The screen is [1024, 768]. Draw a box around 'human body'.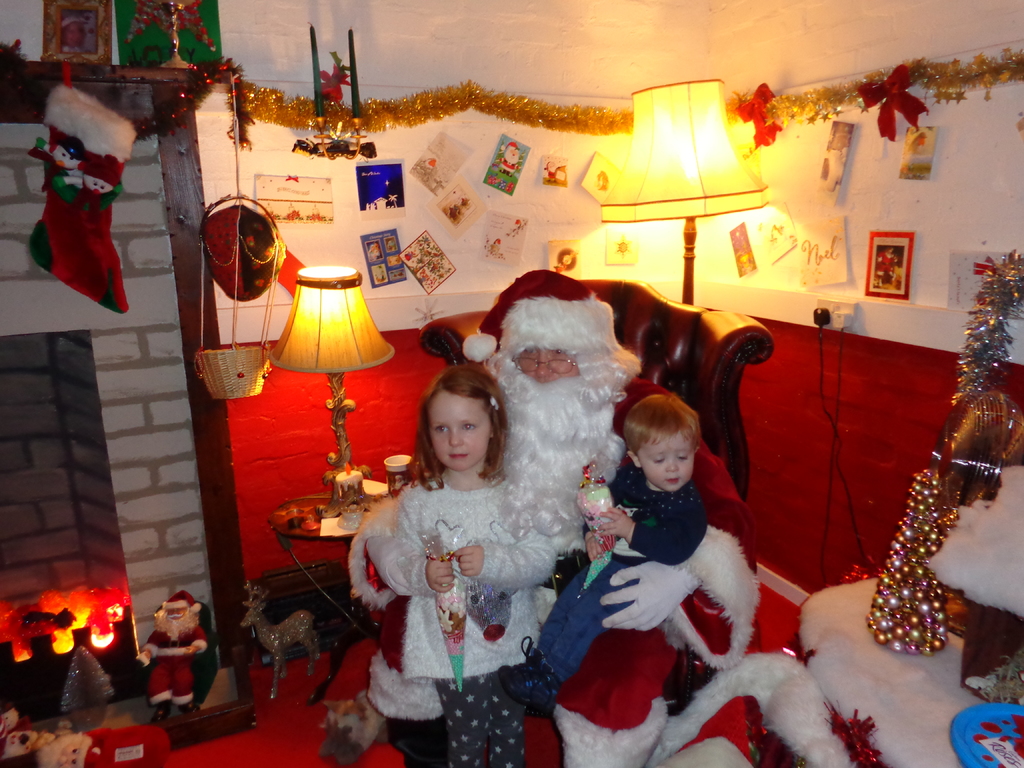
507,399,698,703.
